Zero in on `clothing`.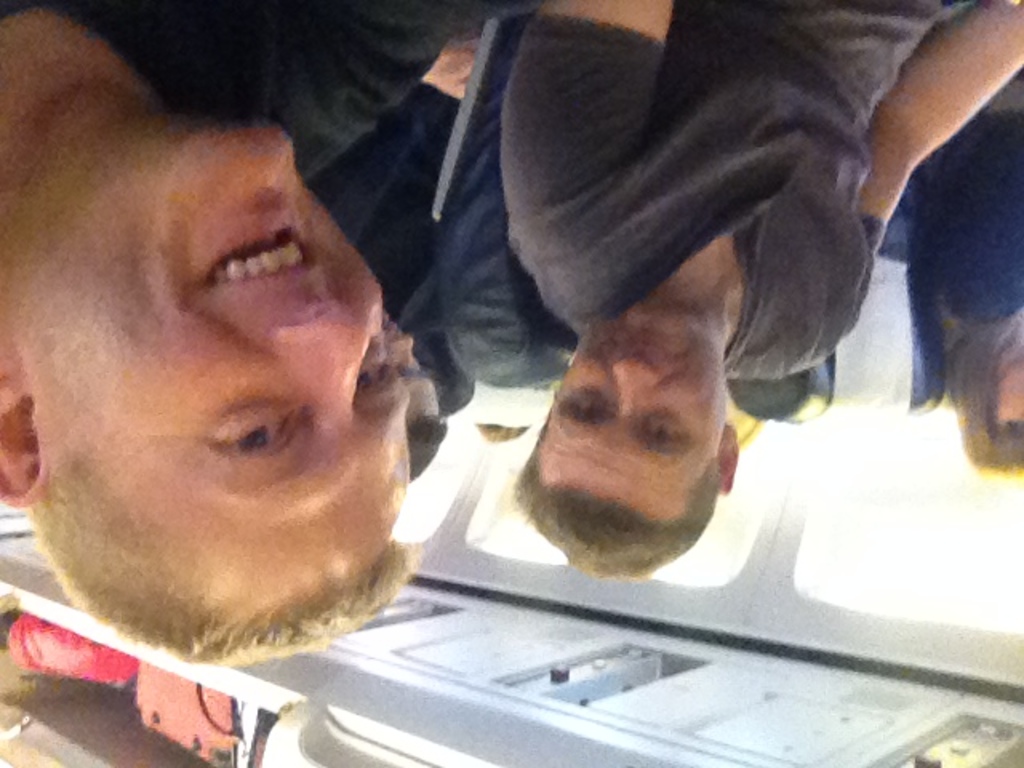
Zeroed in: <region>306, 78, 475, 419</region>.
